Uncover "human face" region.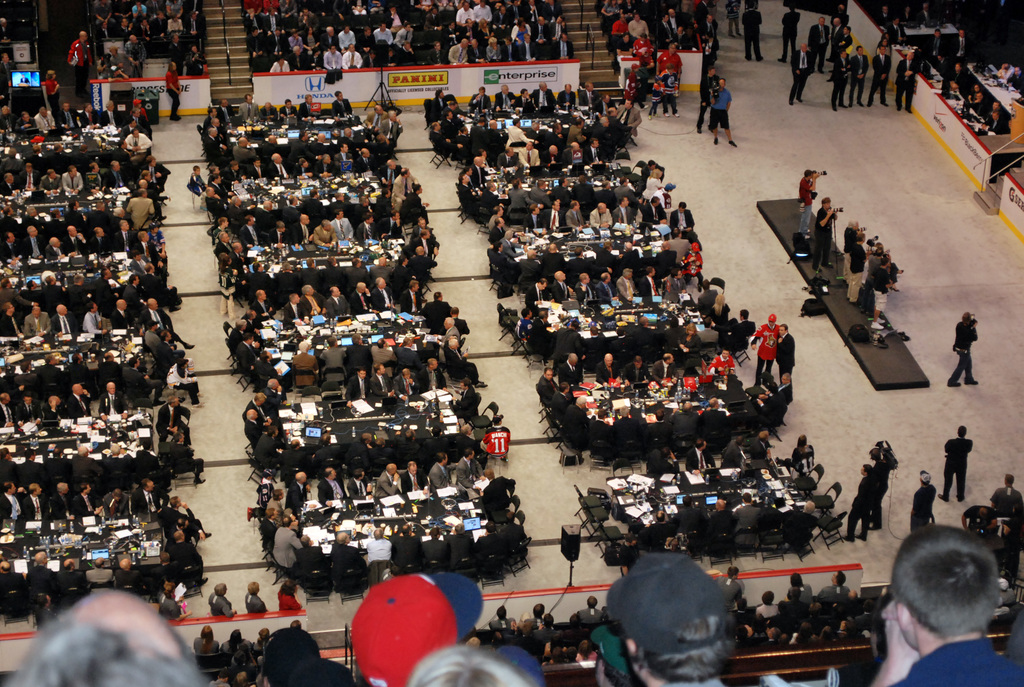
Uncovered: (x1=72, y1=385, x2=81, y2=395).
